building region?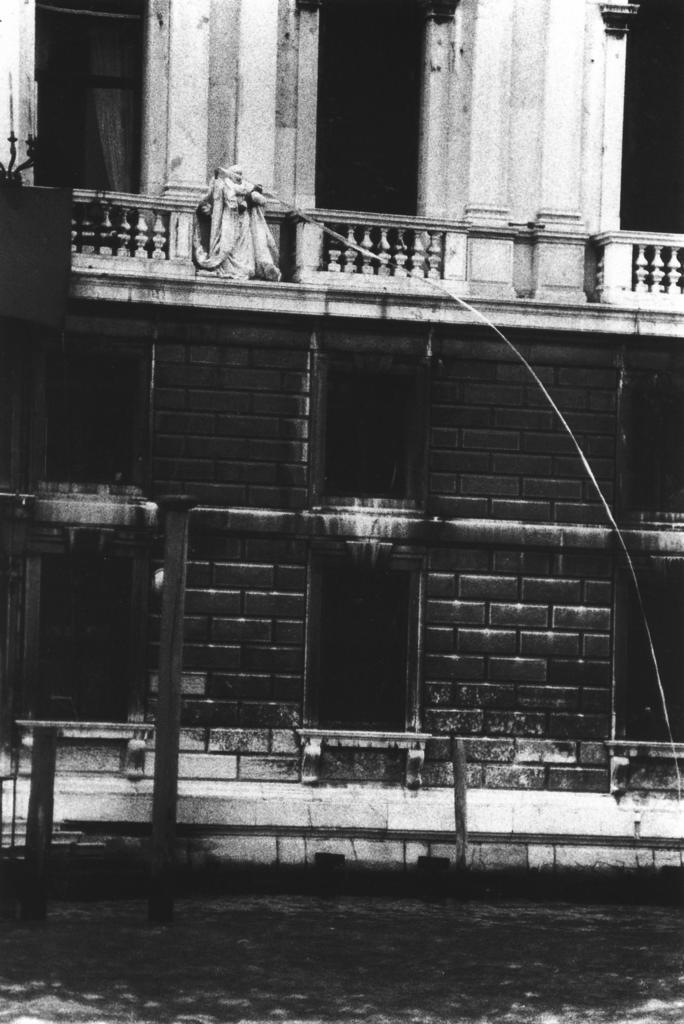
l=0, t=0, r=683, b=872
